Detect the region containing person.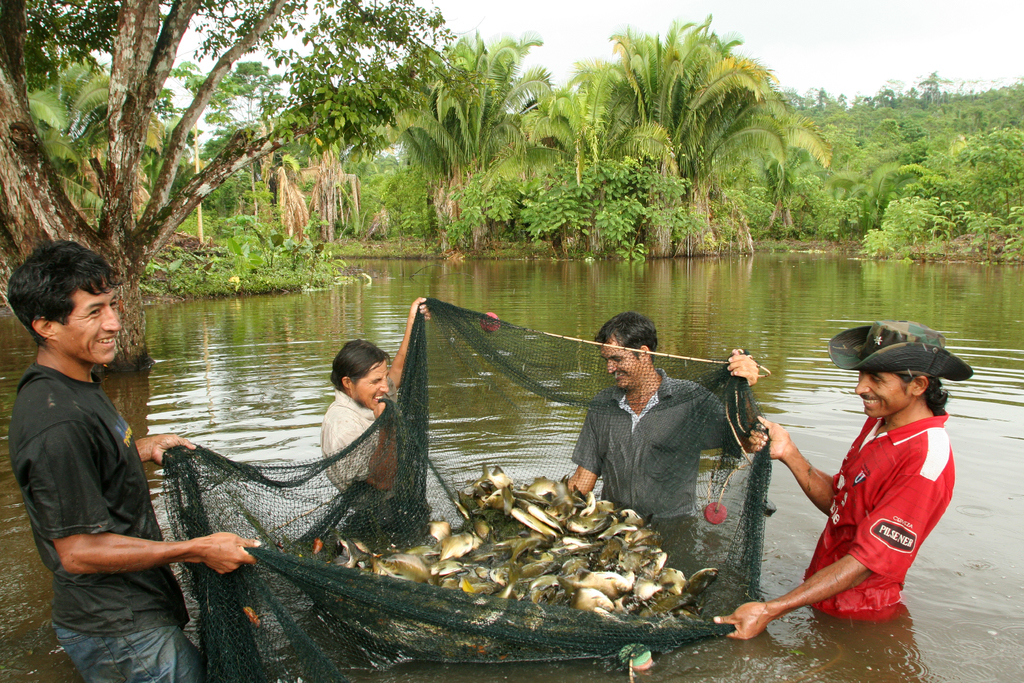
bbox=[557, 310, 760, 555].
